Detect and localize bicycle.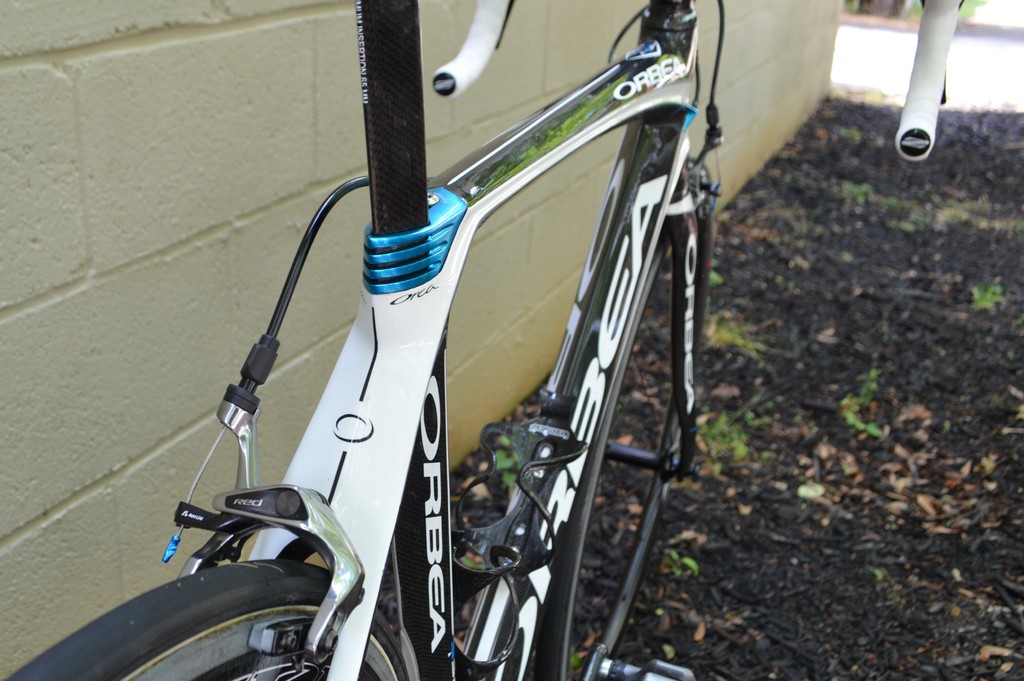
Localized at 70 0 823 680.
